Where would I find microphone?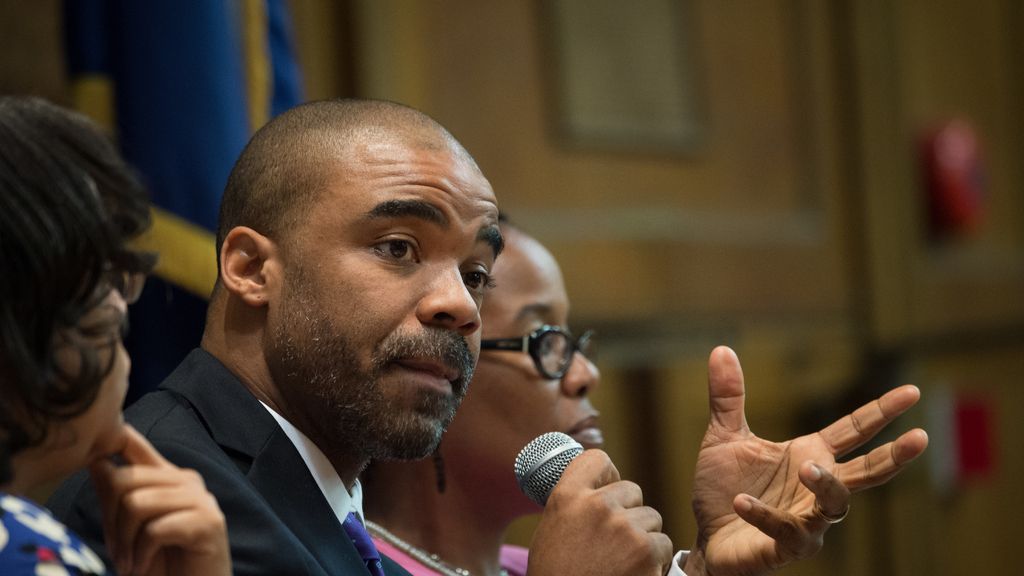
At left=509, top=429, right=585, bottom=507.
